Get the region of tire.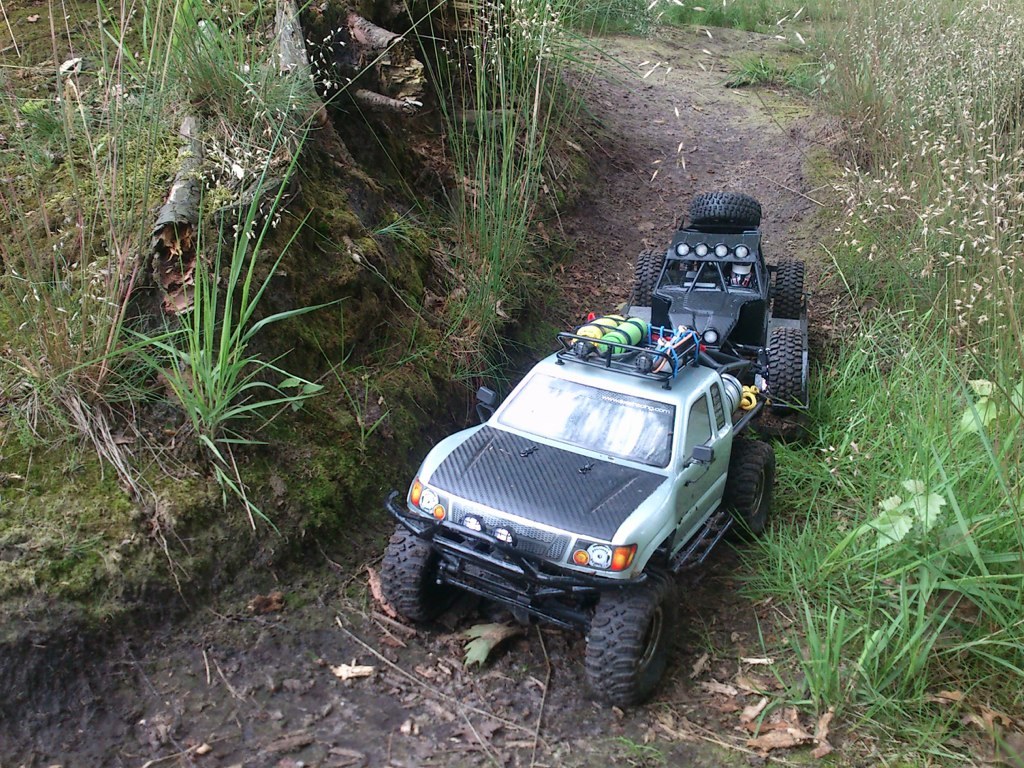
(x1=636, y1=252, x2=664, y2=309).
